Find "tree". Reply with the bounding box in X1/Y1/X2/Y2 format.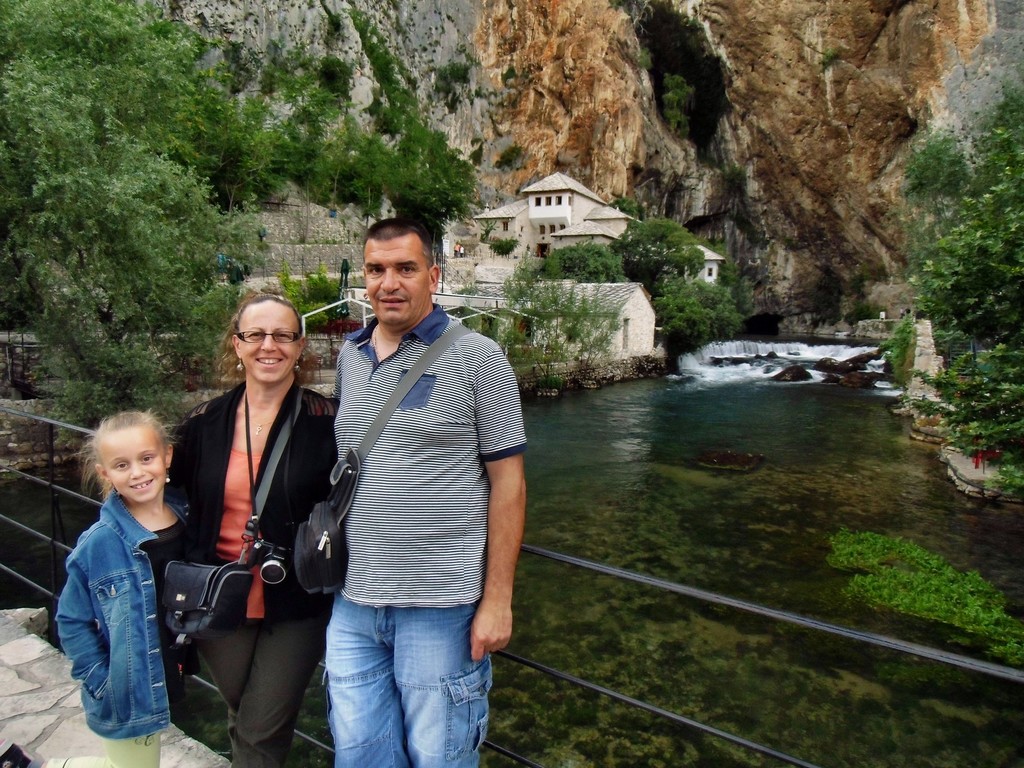
659/73/697/134.
